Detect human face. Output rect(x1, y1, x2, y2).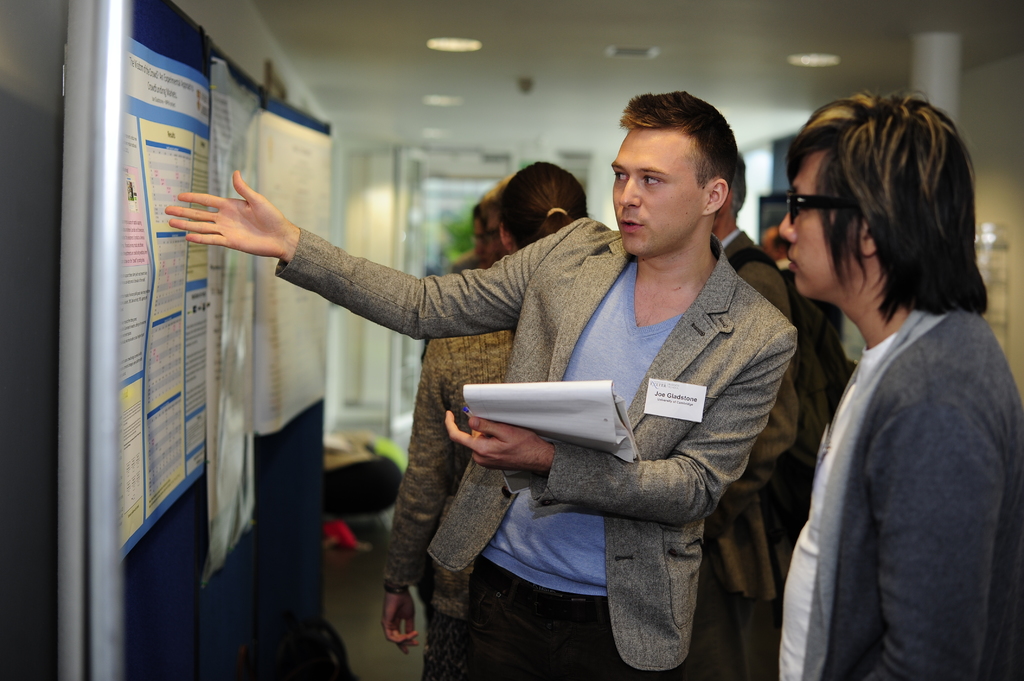
rect(778, 144, 859, 292).
